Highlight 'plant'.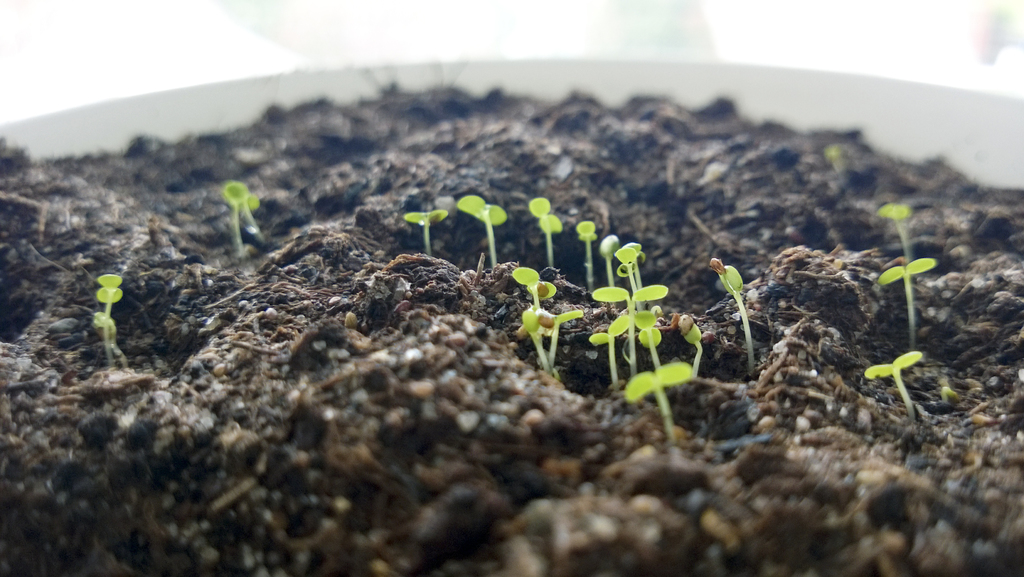
Highlighted region: box=[872, 199, 915, 256].
